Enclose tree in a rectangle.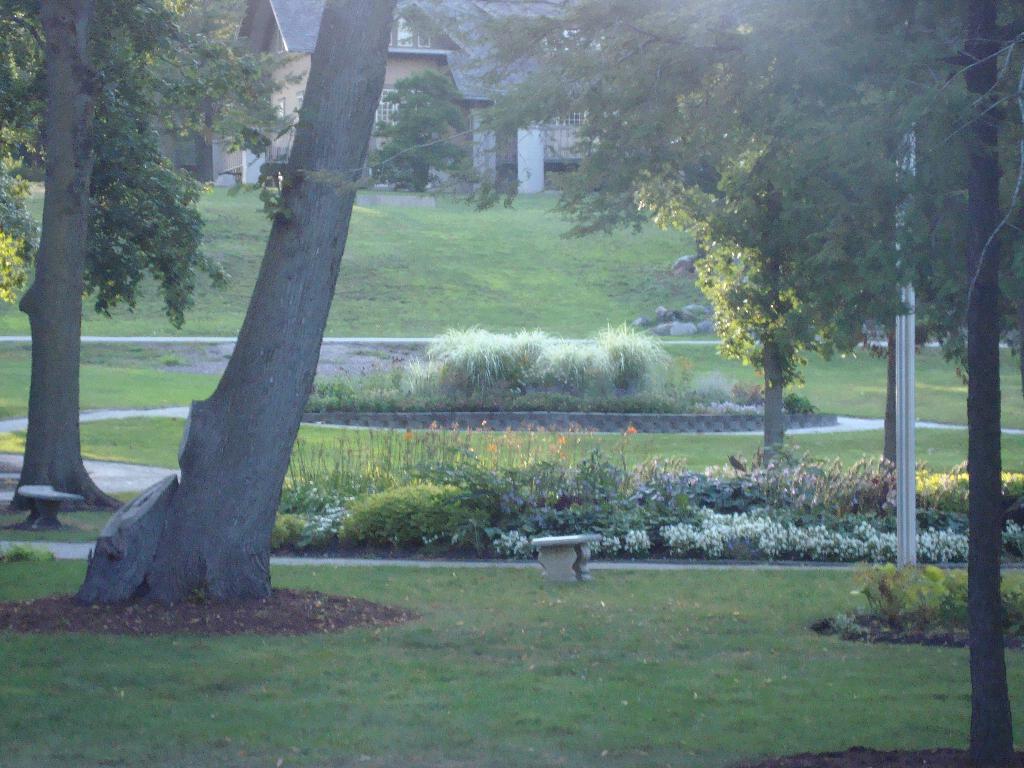
[2,1,225,523].
